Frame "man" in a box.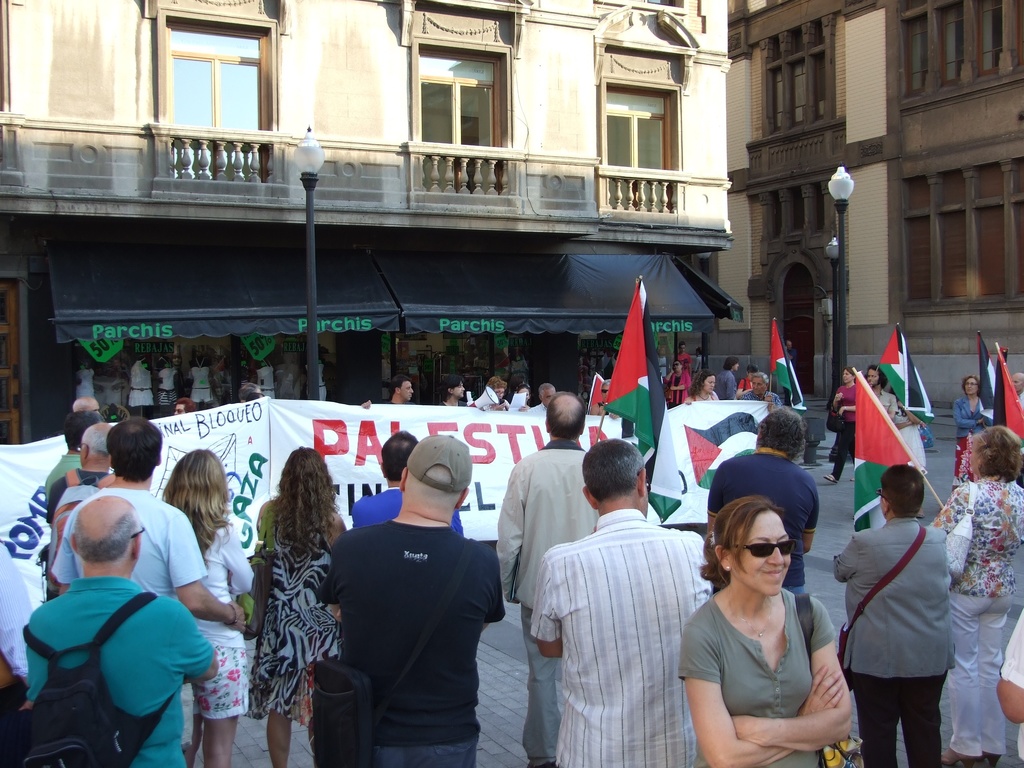
bbox=[50, 415, 243, 631].
